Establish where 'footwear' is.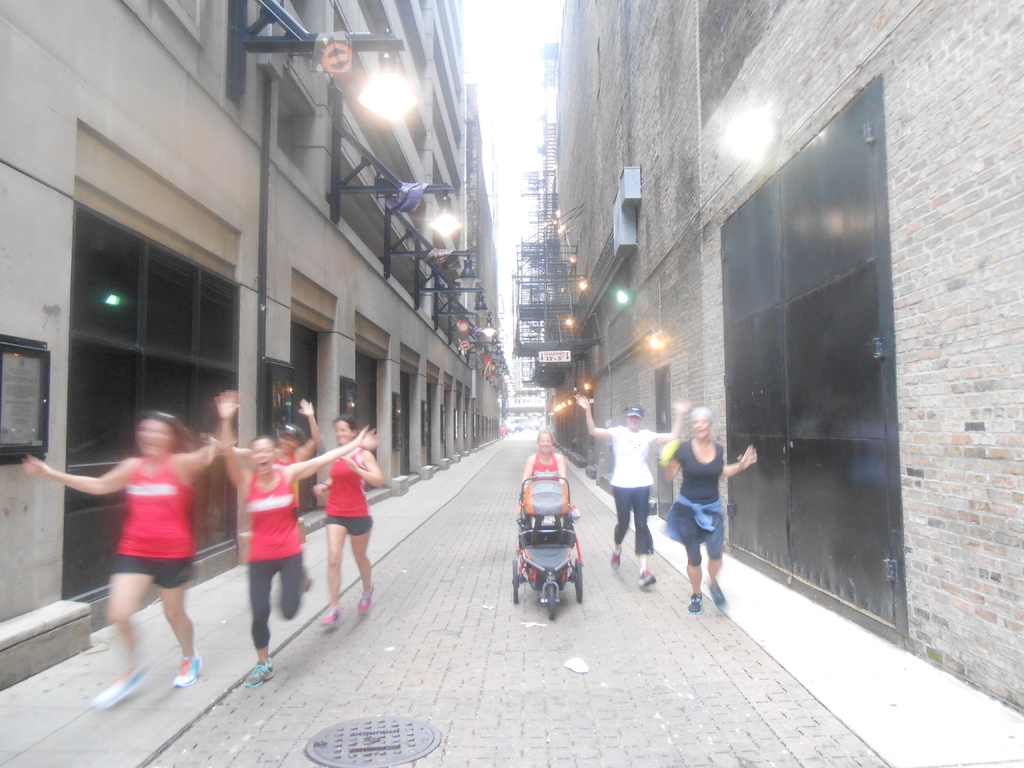
Established at (358,581,378,617).
